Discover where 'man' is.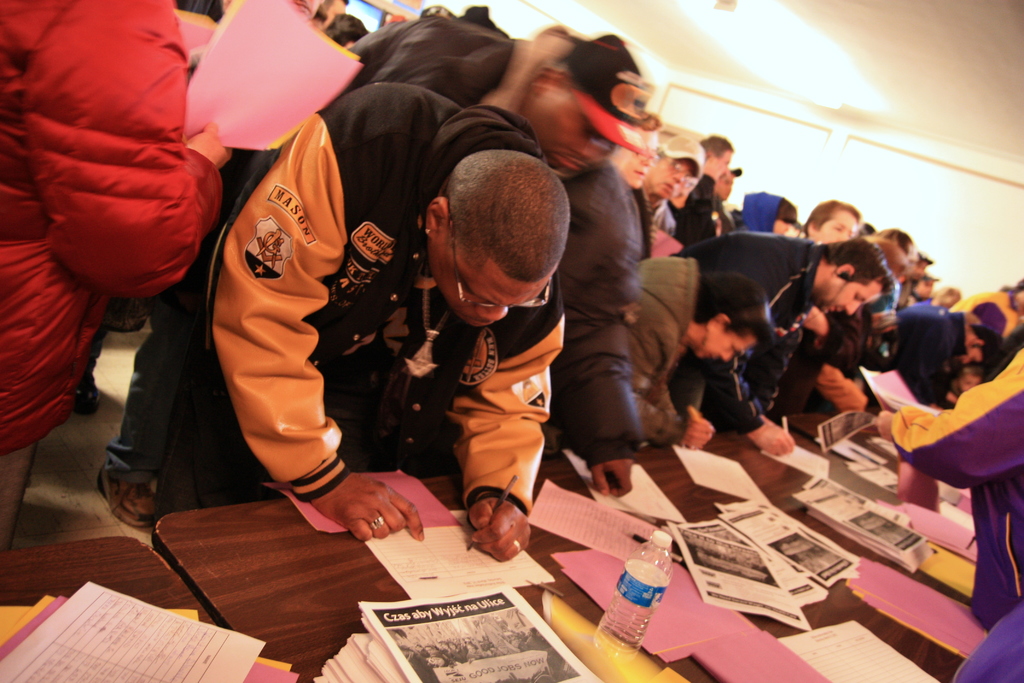
Discovered at locate(698, 133, 732, 181).
